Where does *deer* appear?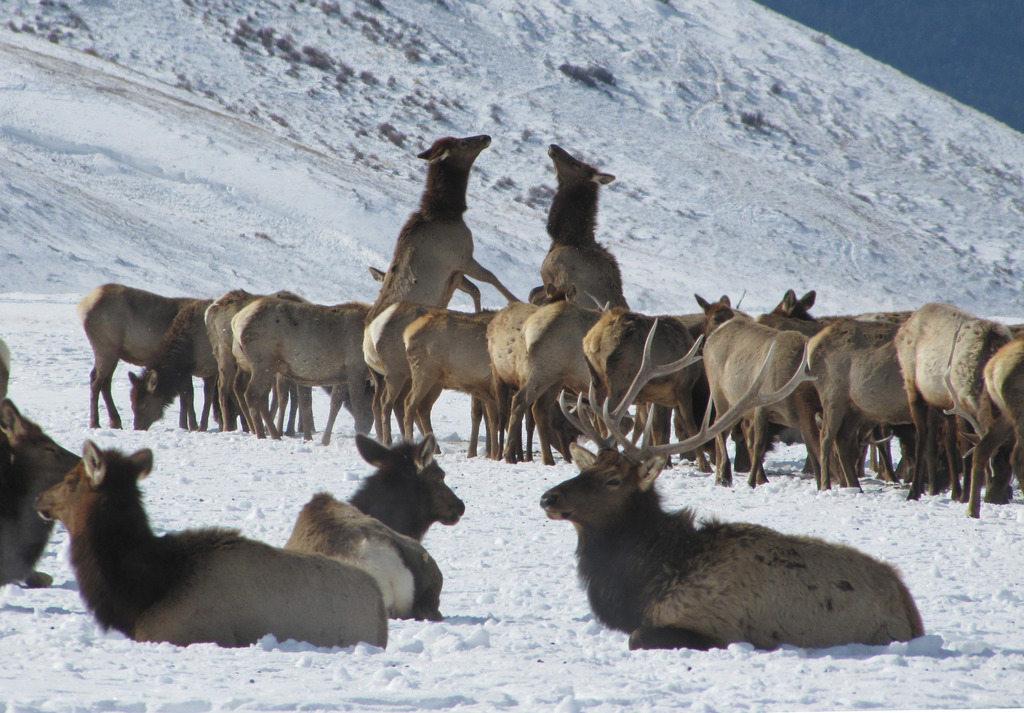
Appears at 289, 428, 461, 614.
